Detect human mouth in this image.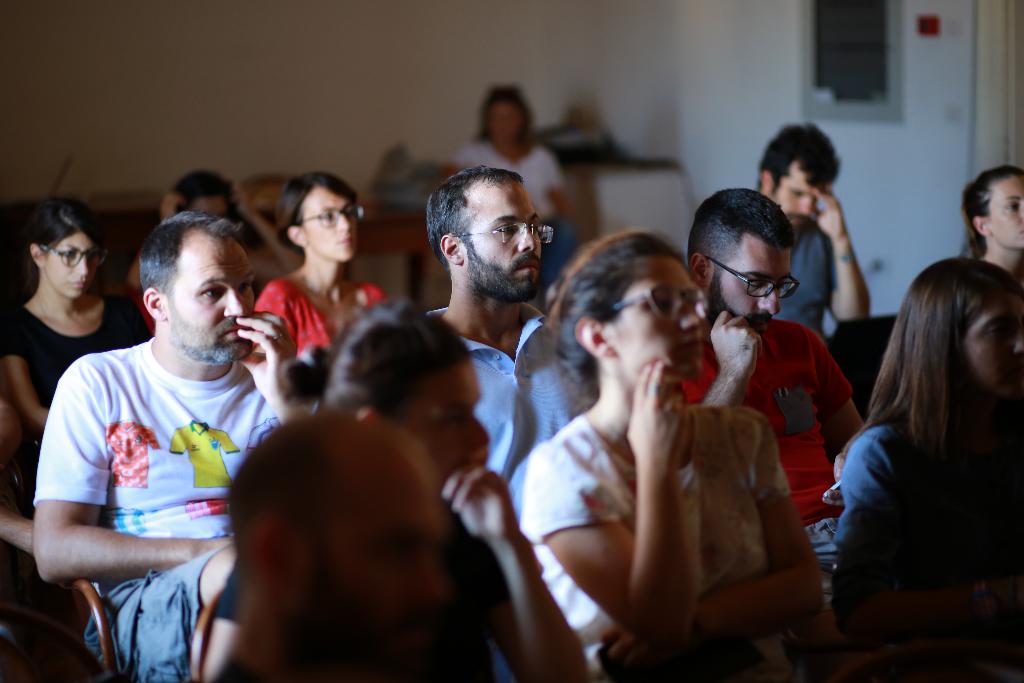
Detection: box=[754, 318, 776, 335].
